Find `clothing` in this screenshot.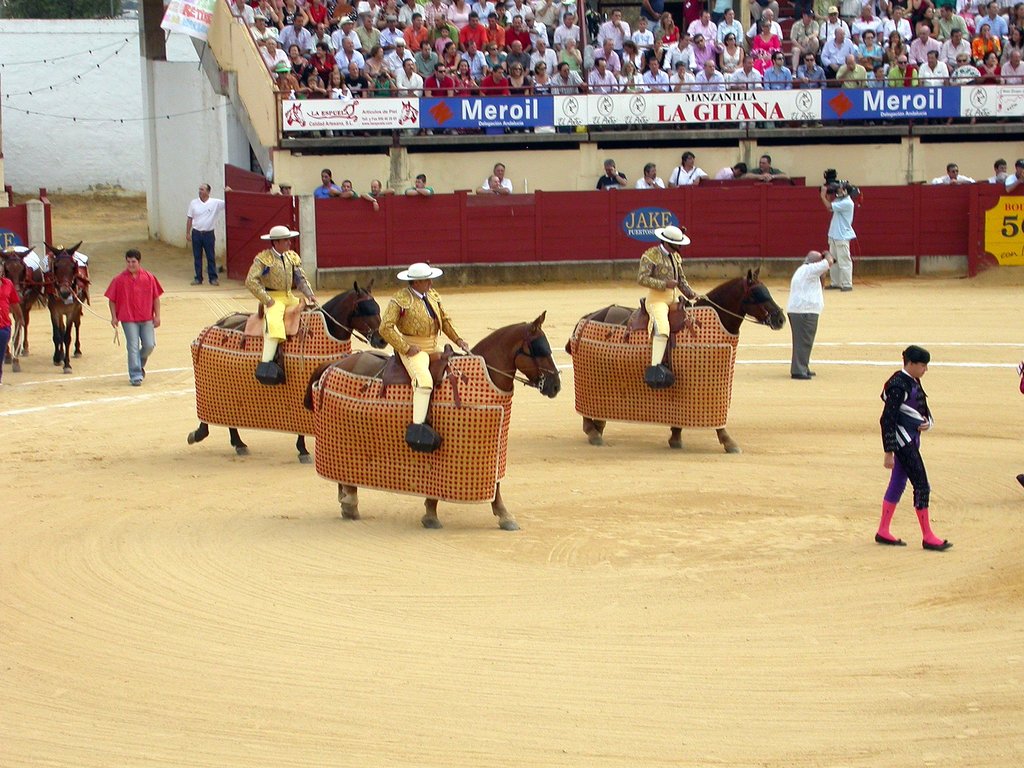
The bounding box for `clothing` is rect(678, 167, 707, 186).
